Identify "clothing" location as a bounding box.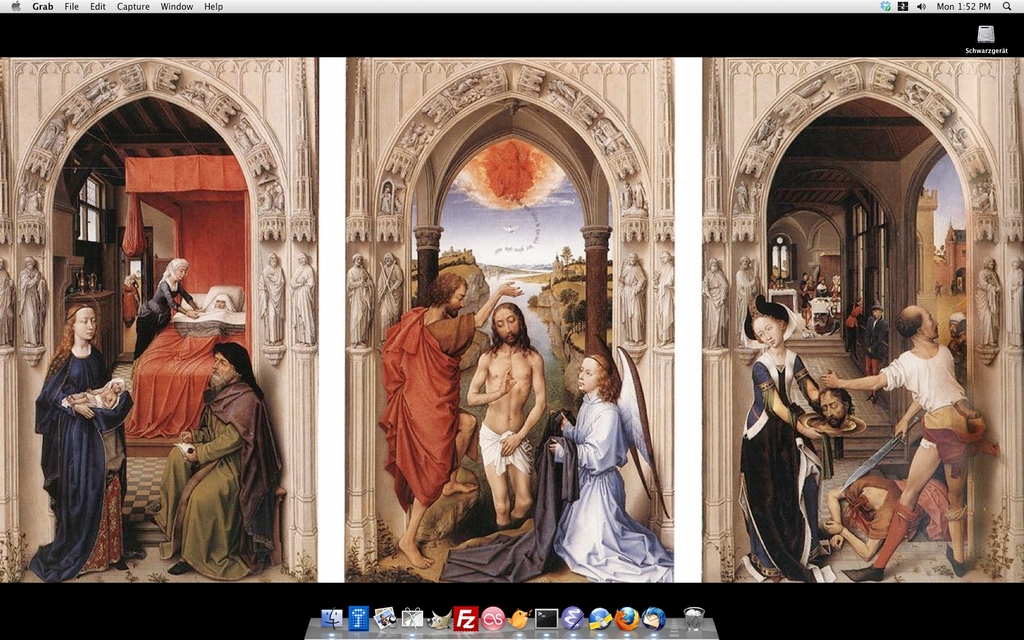
[444, 380, 670, 585].
